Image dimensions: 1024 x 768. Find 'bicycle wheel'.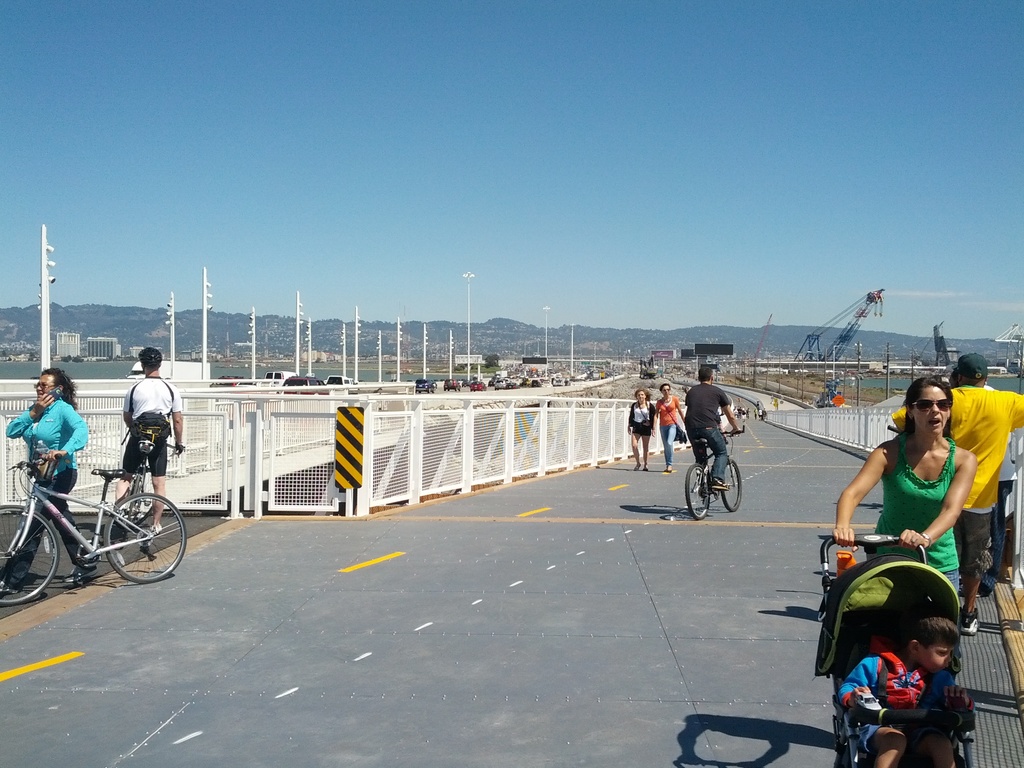
crop(70, 492, 164, 588).
